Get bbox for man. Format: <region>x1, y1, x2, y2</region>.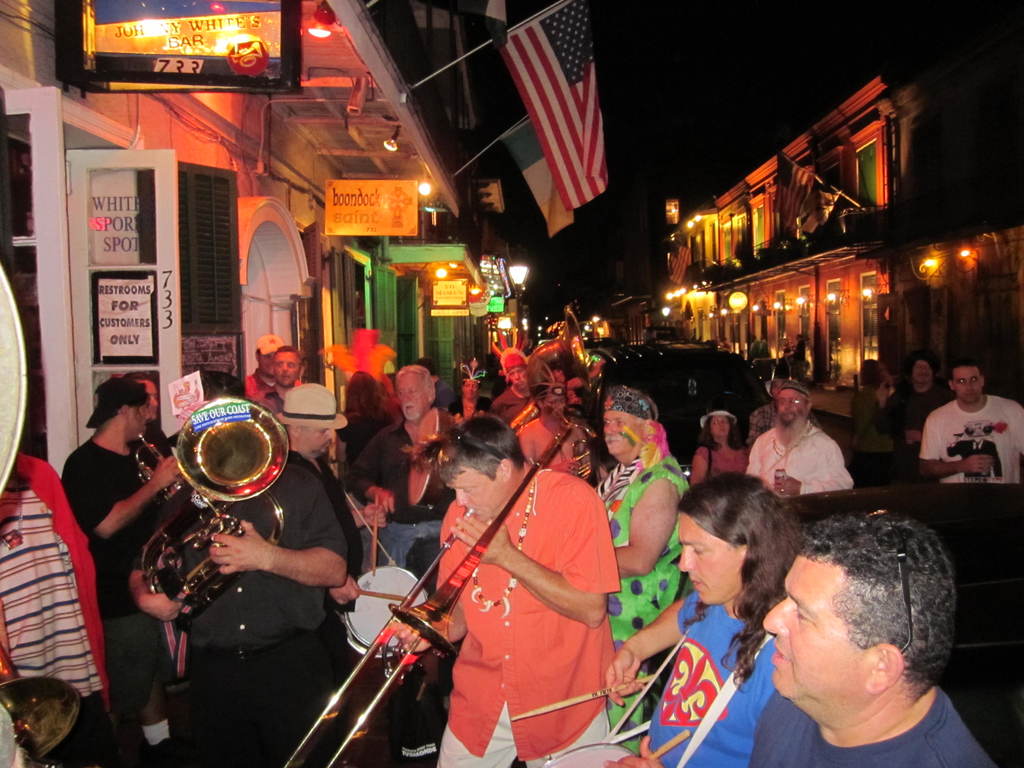
<region>741, 372, 849, 496</region>.
